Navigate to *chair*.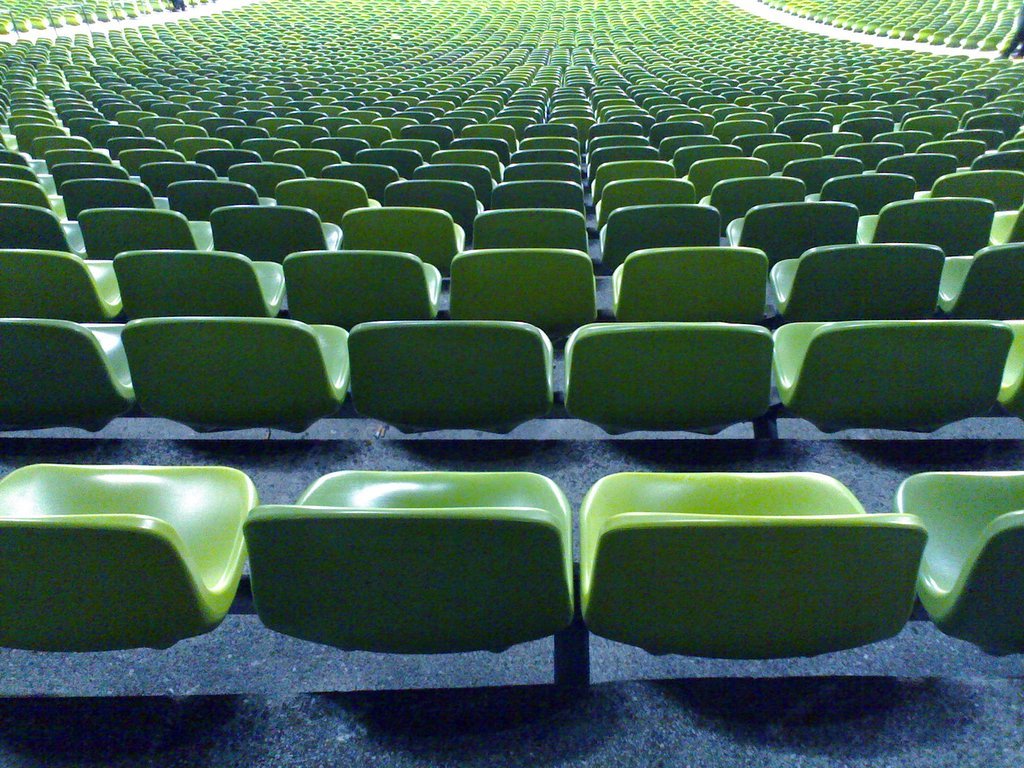
Navigation target: 227:159:305:199.
